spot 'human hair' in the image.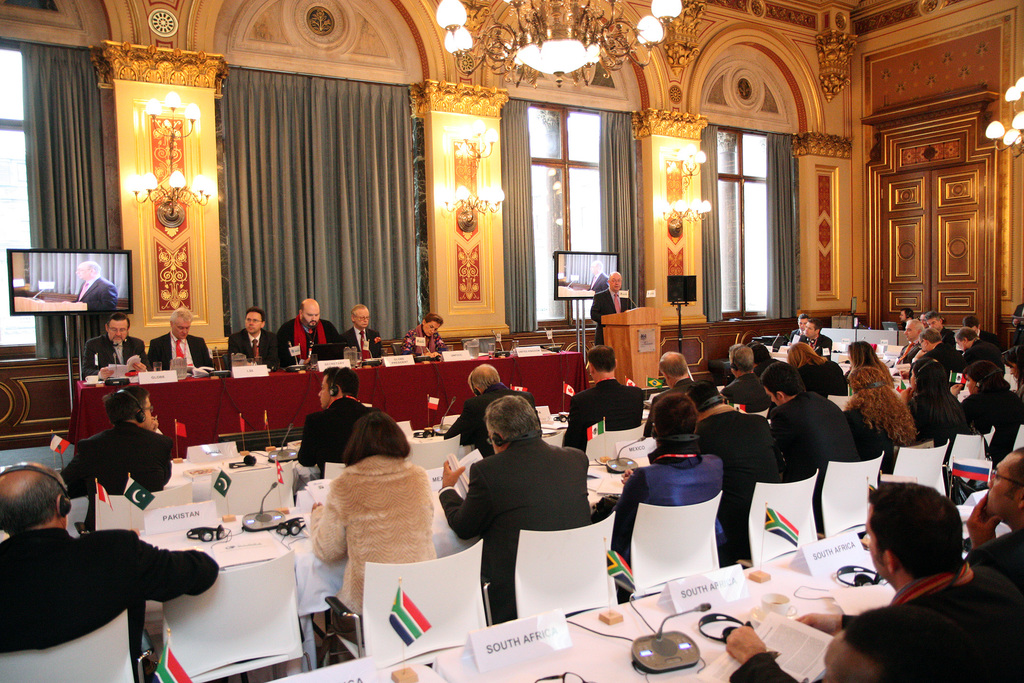
'human hair' found at <bbox>786, 339, 828, 369</bbox>.
